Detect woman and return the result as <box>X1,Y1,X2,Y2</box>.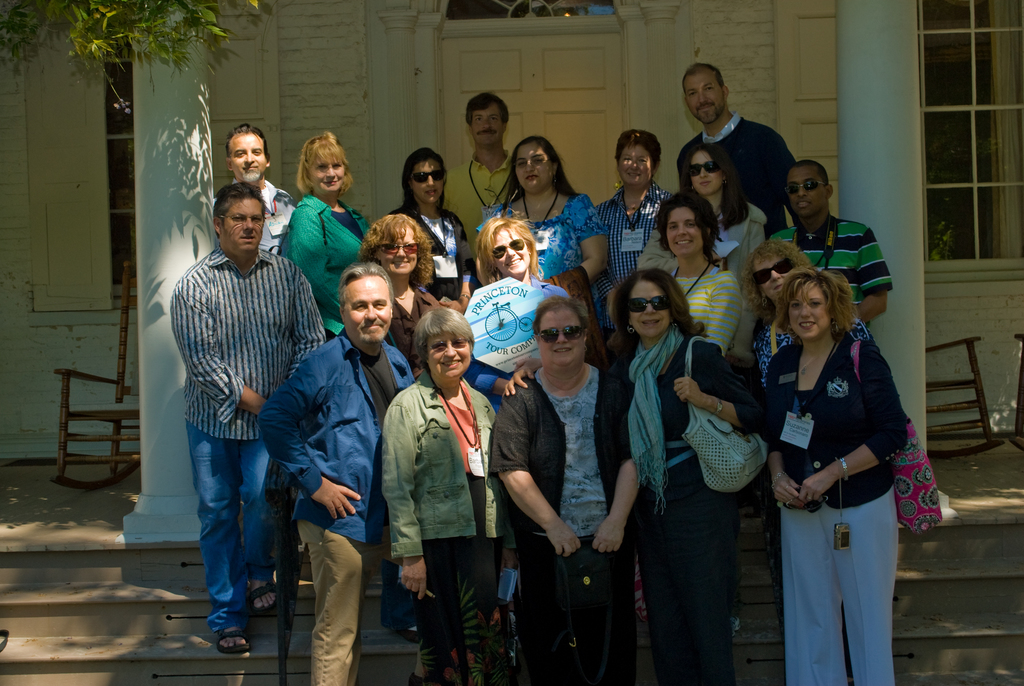
<box>587,126,669,319</box>.
